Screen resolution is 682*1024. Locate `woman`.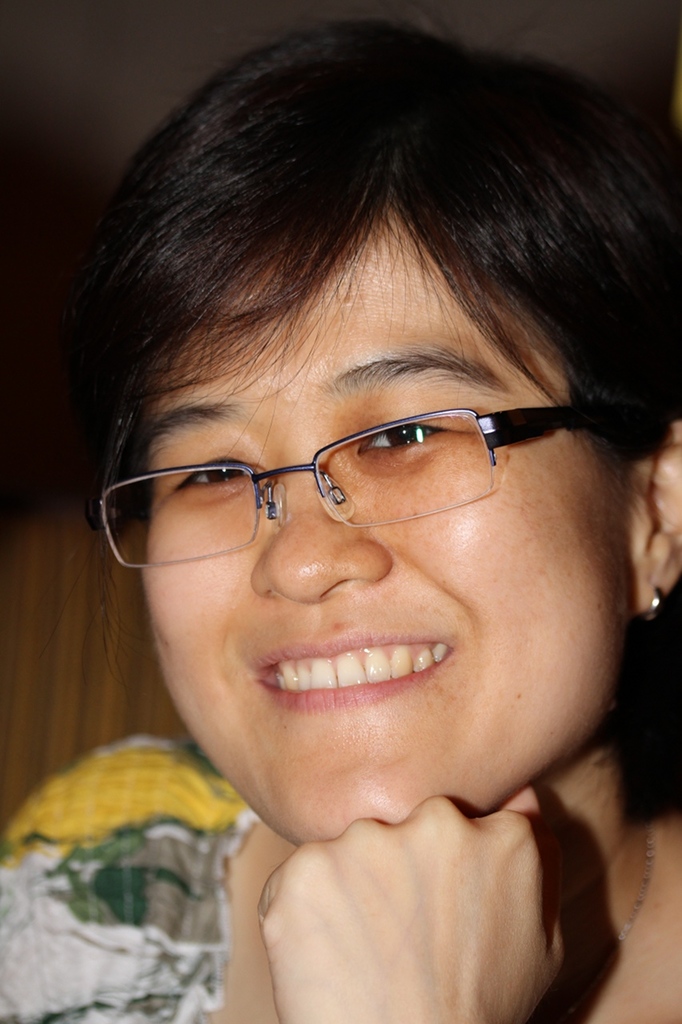
(left=2, top=135, right=681, bottom=1007).
